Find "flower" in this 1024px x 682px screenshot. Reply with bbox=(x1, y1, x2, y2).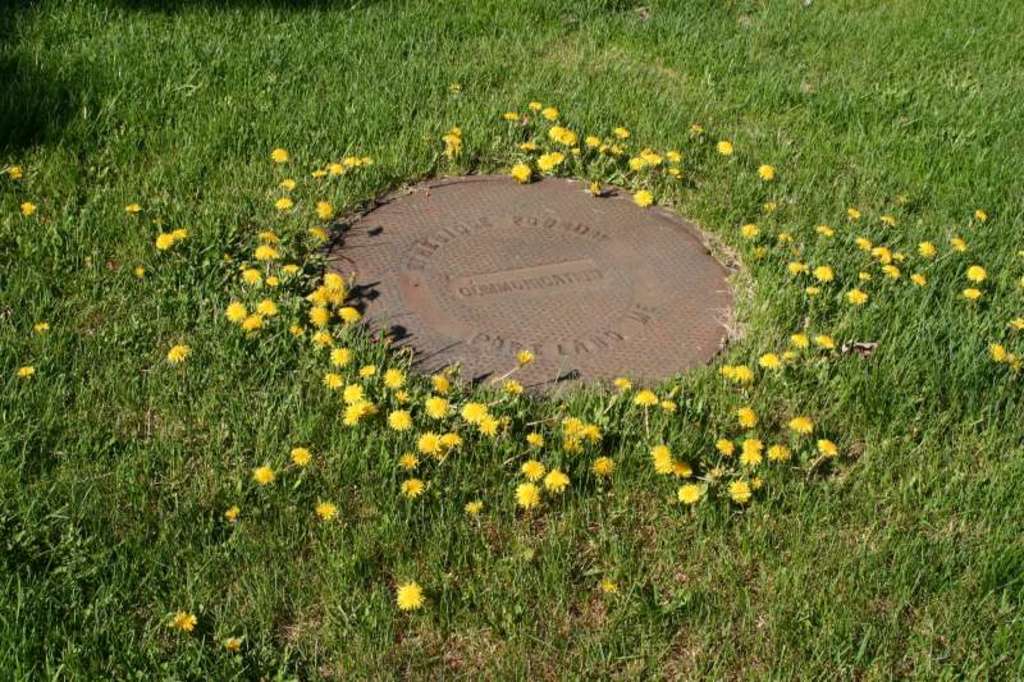
bbox=(732, 362, 750, 384).
